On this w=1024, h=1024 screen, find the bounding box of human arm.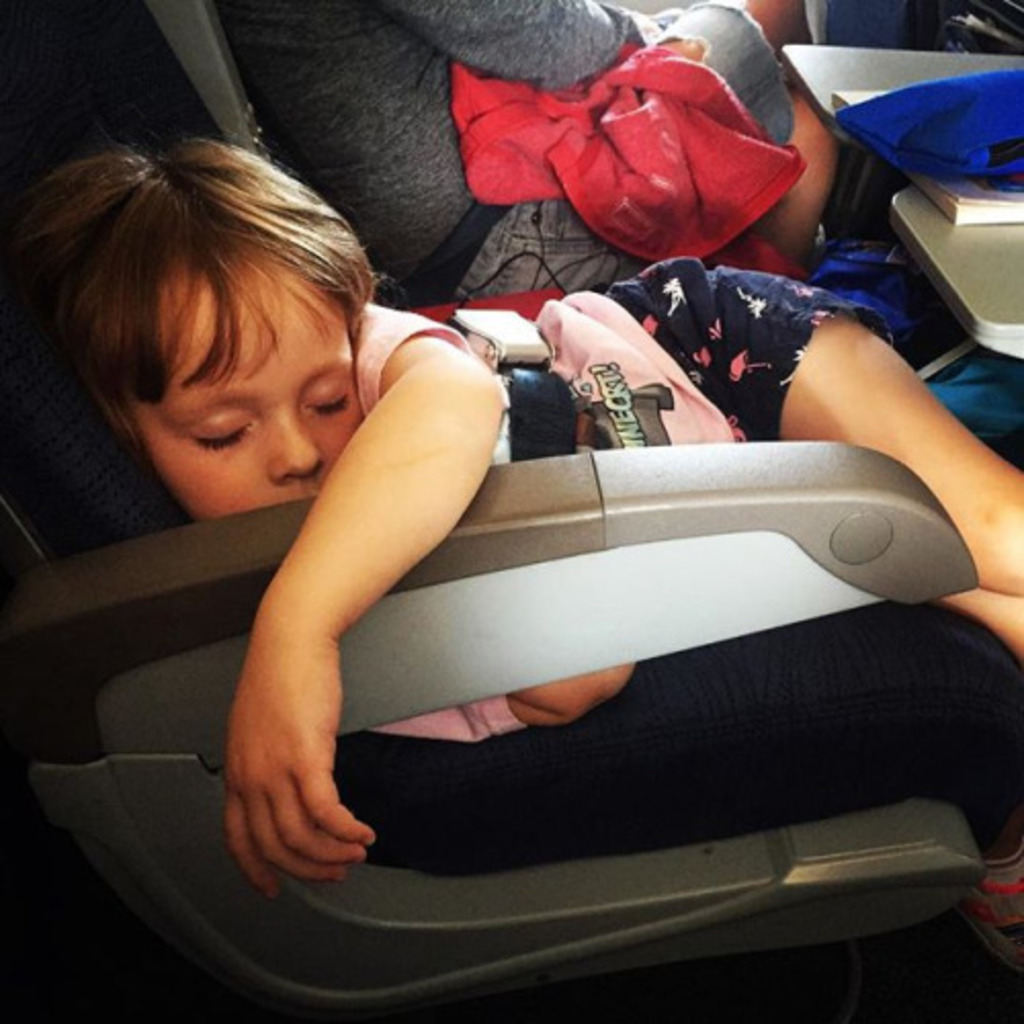
Bounding box: region(387, 664, 639, 752).
